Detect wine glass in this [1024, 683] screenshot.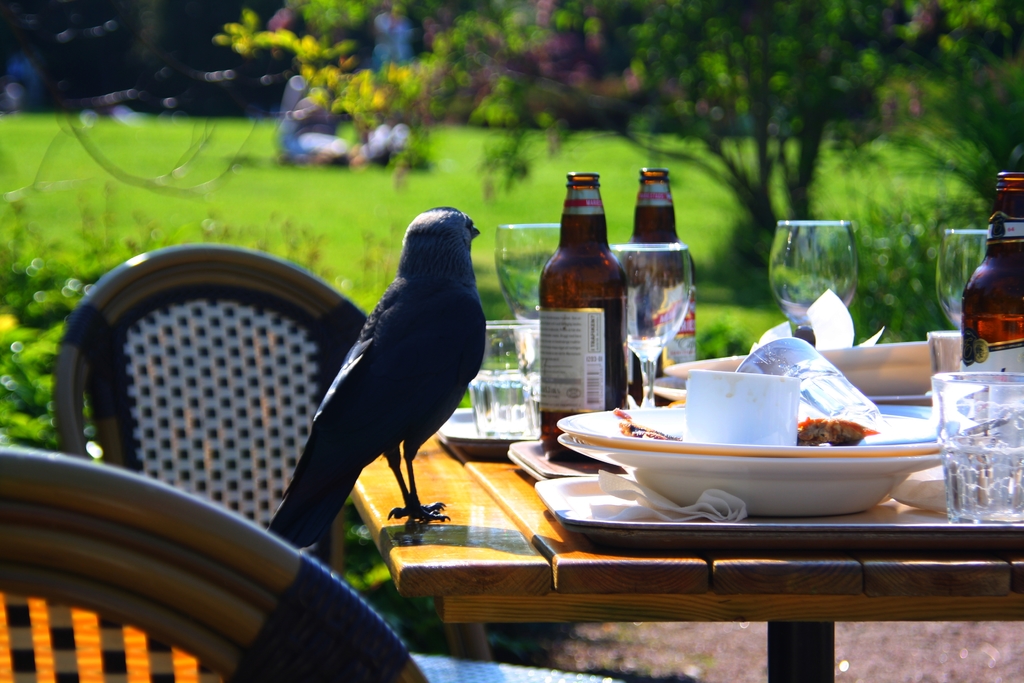
Detection: box(492, 225, 557, 318).
